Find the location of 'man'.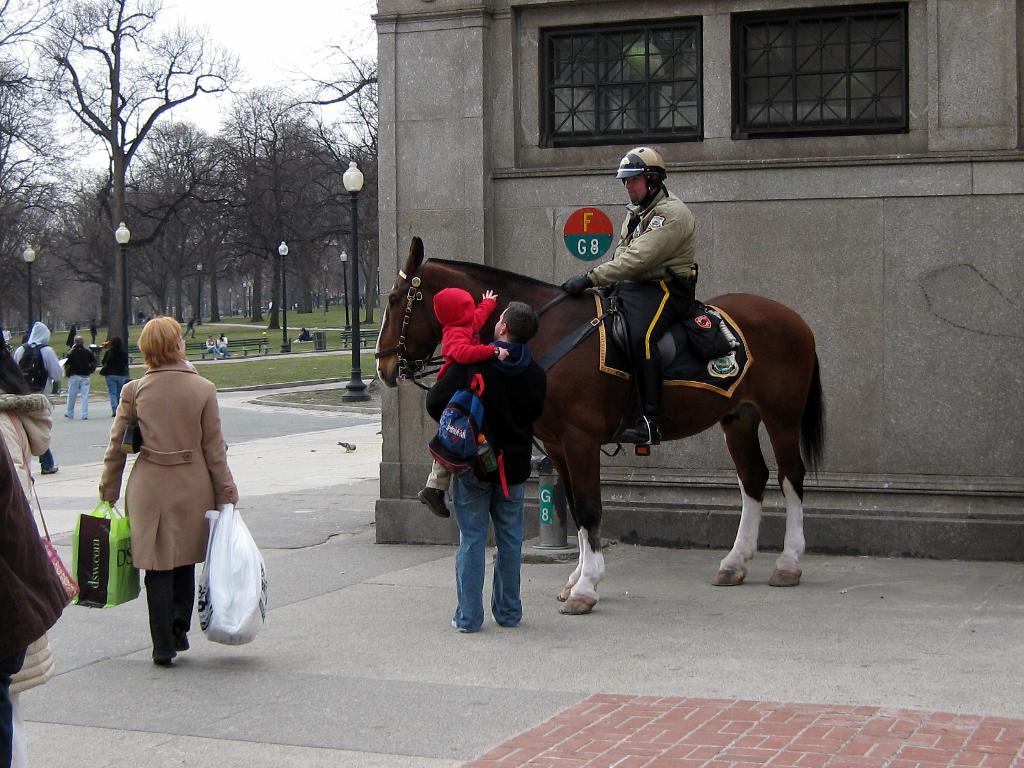
Location: <region>564, 145, 698, 444</region>.
